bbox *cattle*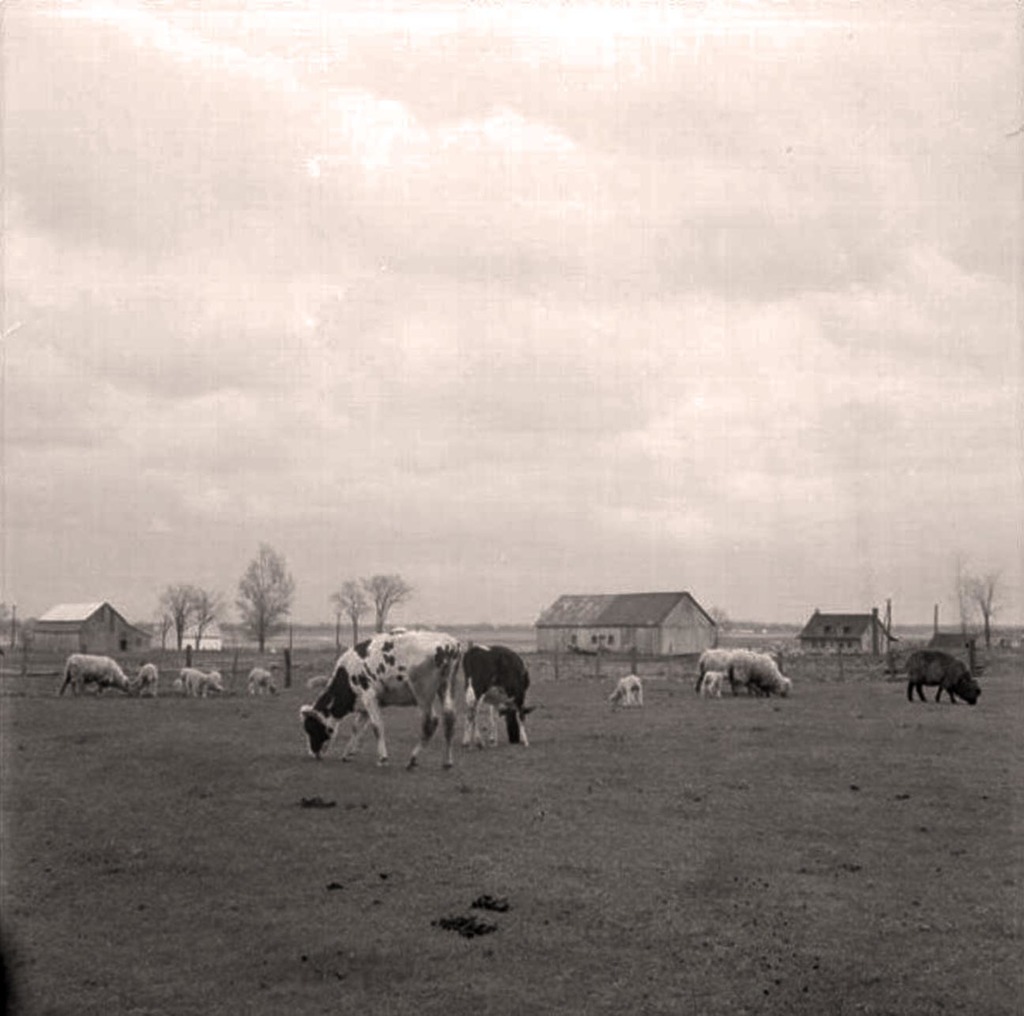
(245, 667, 280, 700)
